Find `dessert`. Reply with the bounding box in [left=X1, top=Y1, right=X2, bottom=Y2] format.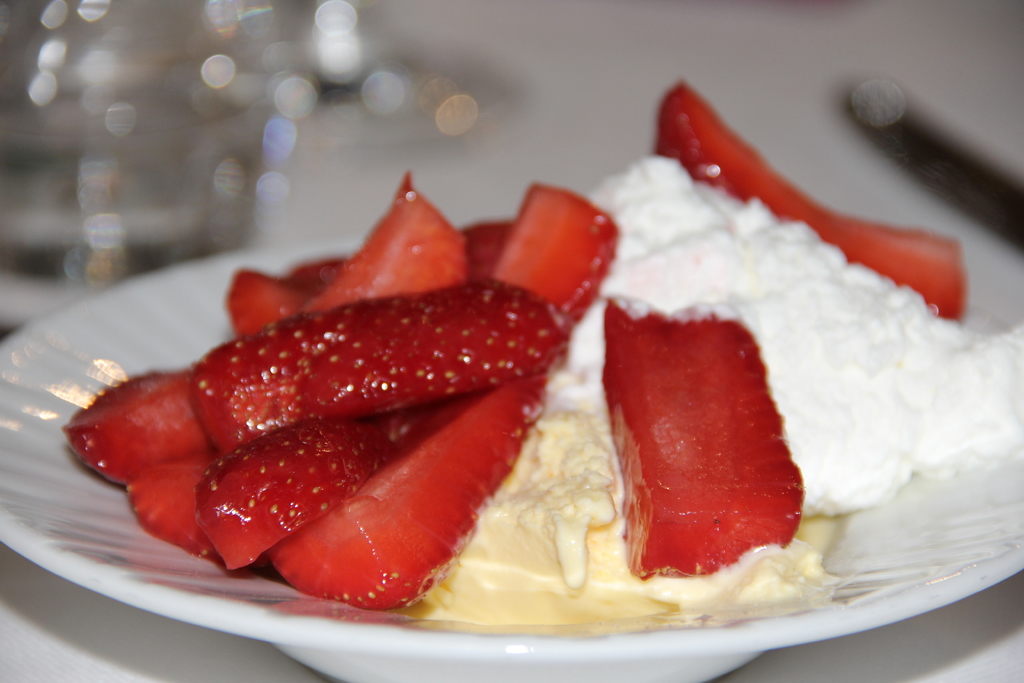
[left=63, top=369, right=203, bottom=481].
